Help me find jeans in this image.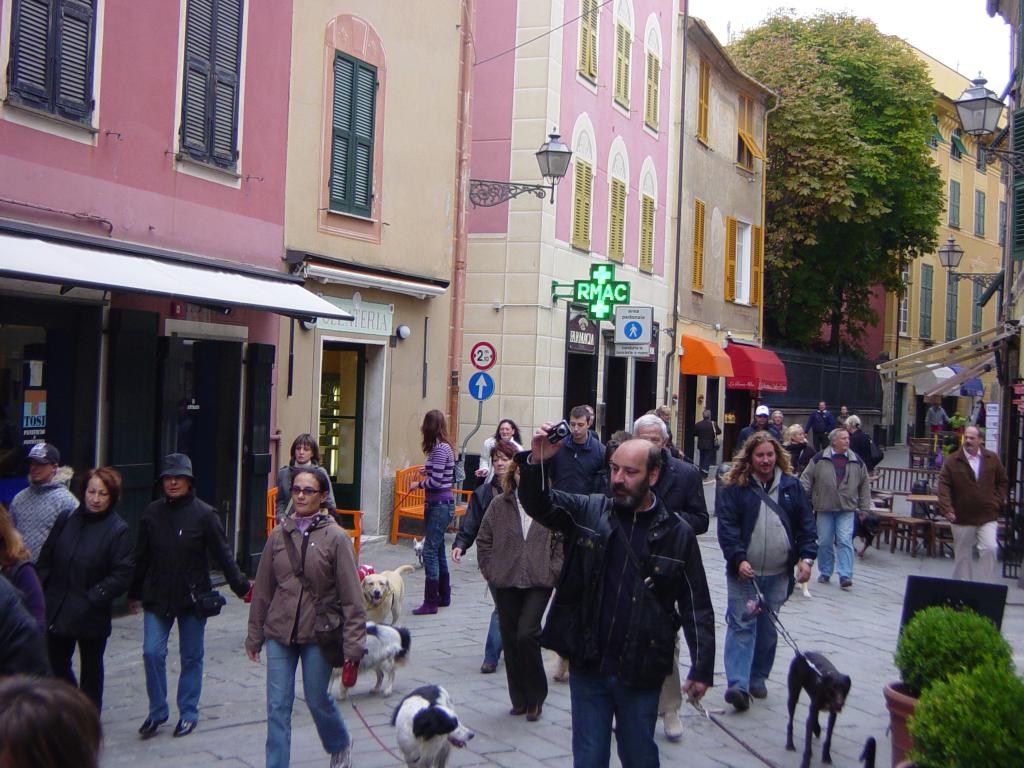
Found it: l=819, t=508, r=855, b=575.
